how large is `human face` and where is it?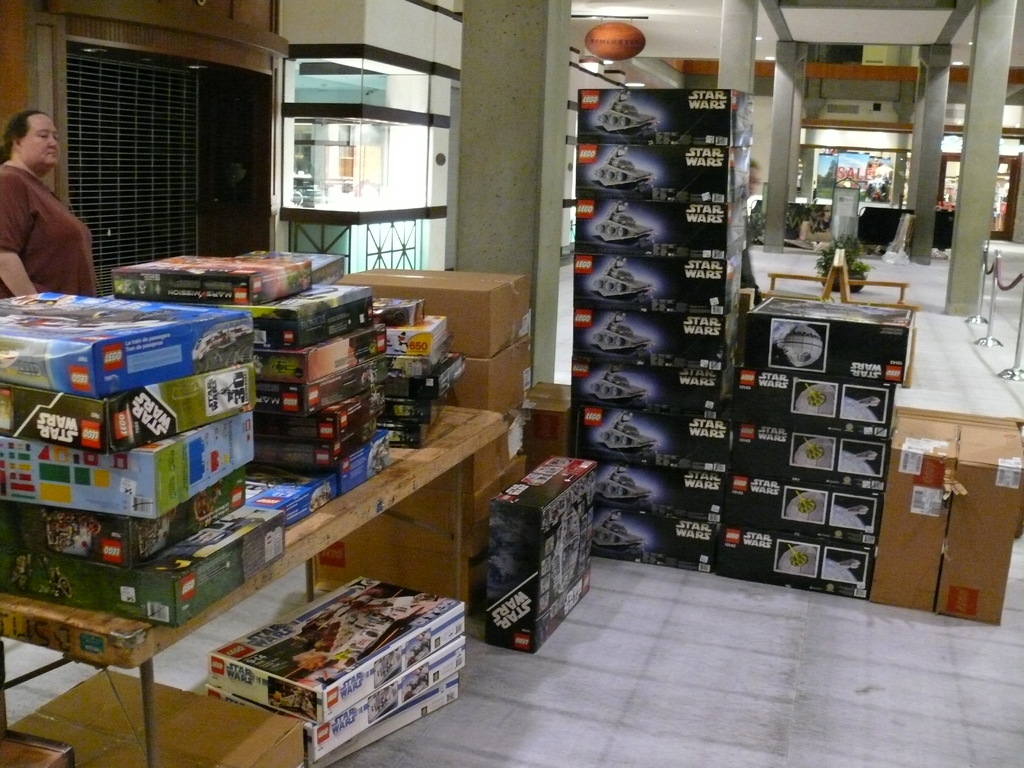
Bounding box: <region>20, 114, 60, 170</region>.
